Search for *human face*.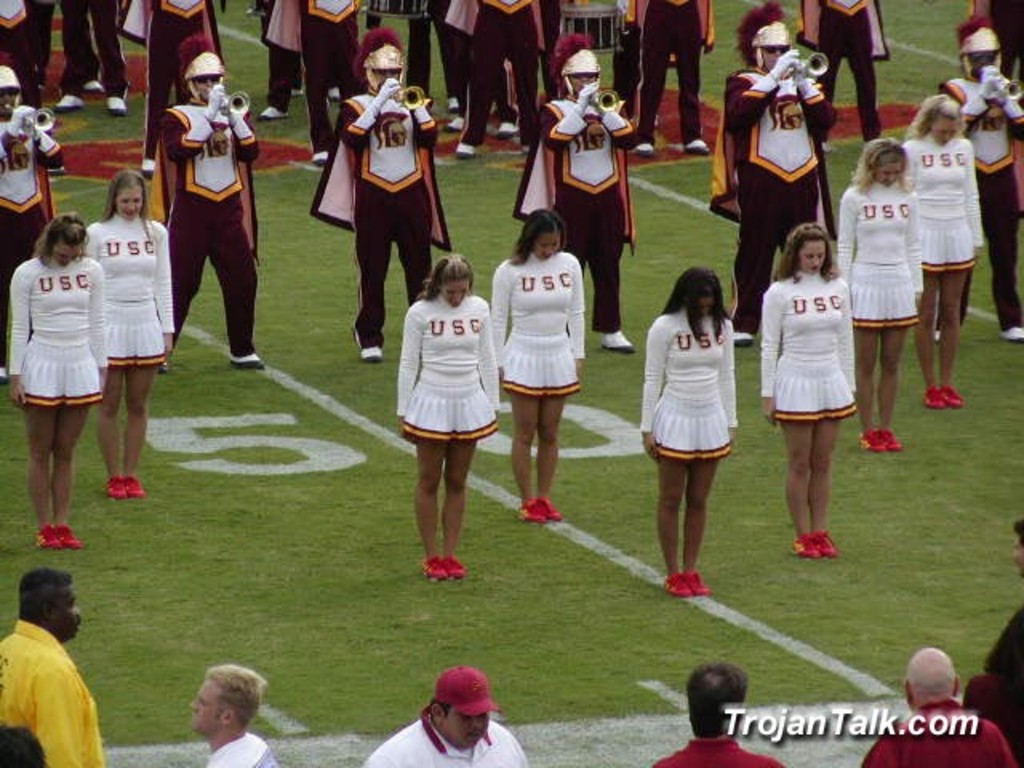
Found at <region>875, 162, 898, 187</region>.
